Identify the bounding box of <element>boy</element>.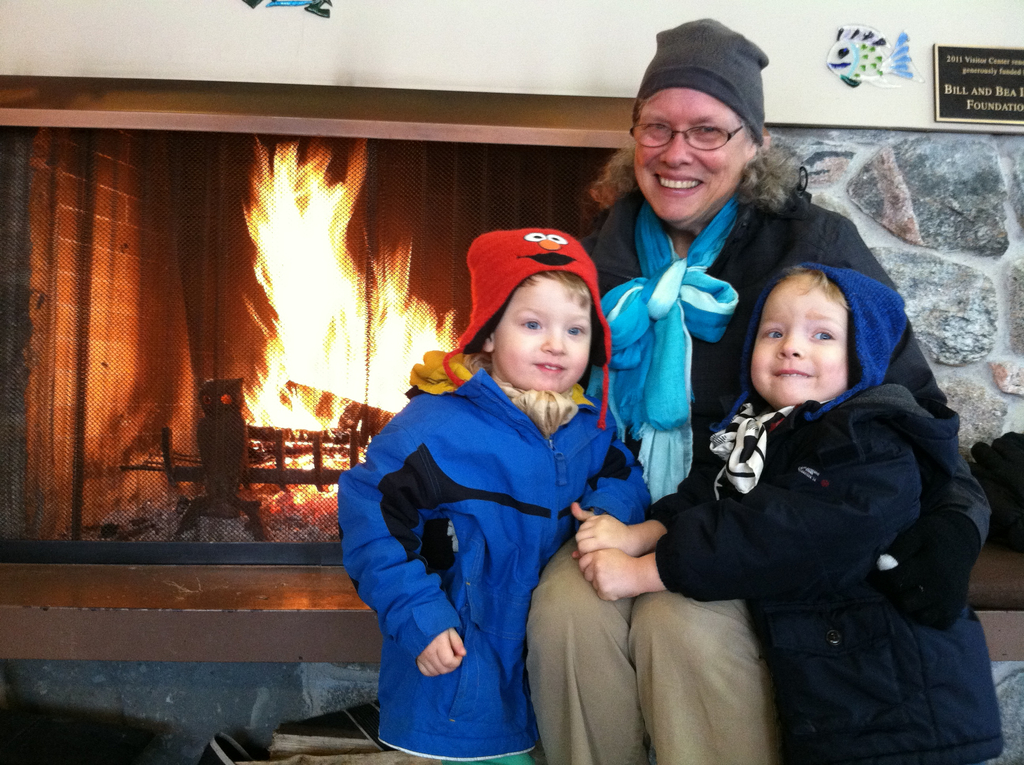
x1=335, y1=227, x2=653, y2=764.
